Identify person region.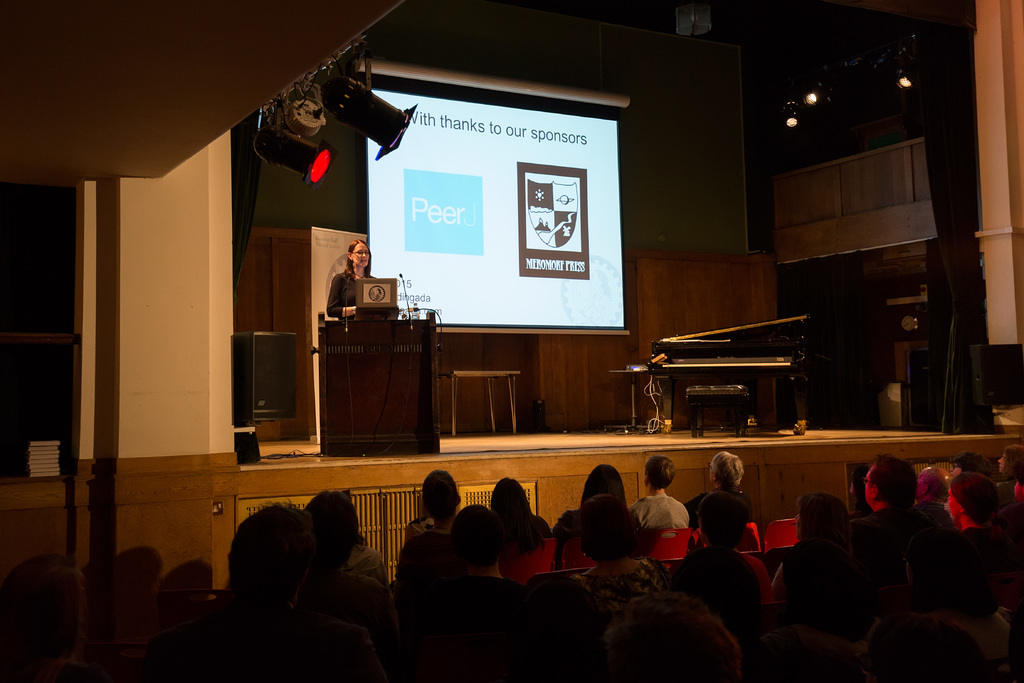
Region: <box>934,482,989,544</box>.
